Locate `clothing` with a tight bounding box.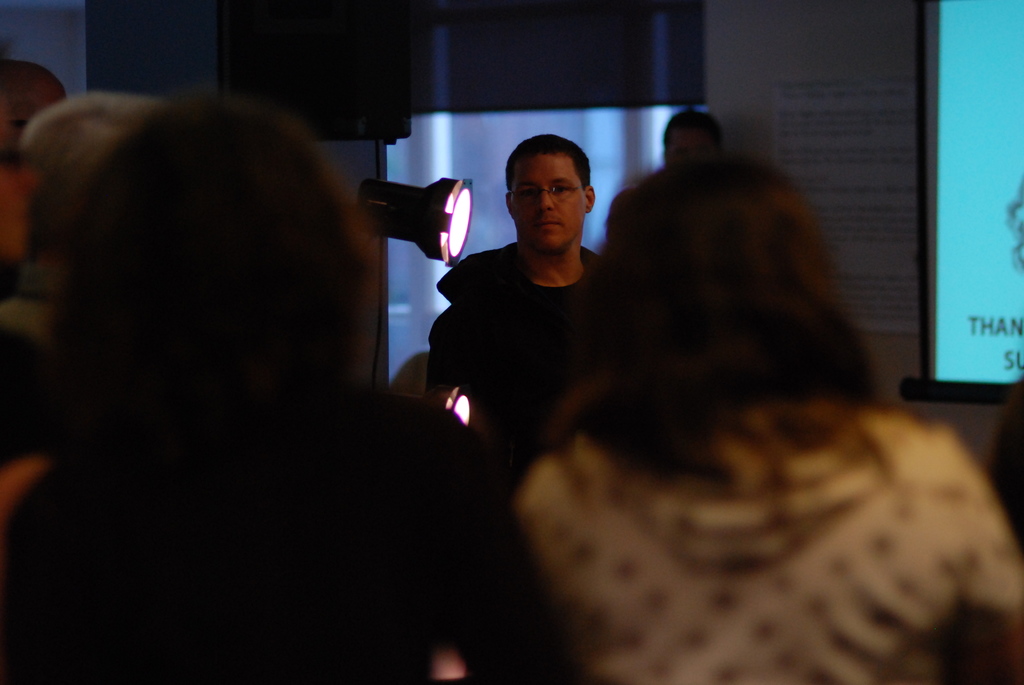
l=0, t=361, r=598, b=684.
